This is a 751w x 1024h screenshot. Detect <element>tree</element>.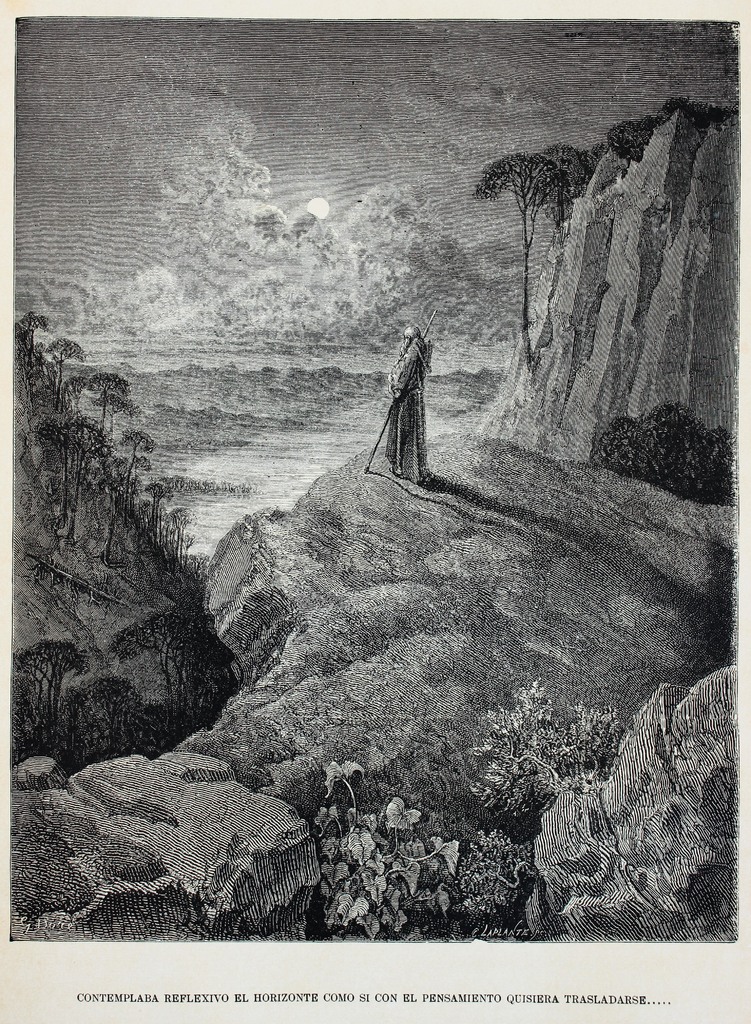
<box>471,154,595,375</box>.
